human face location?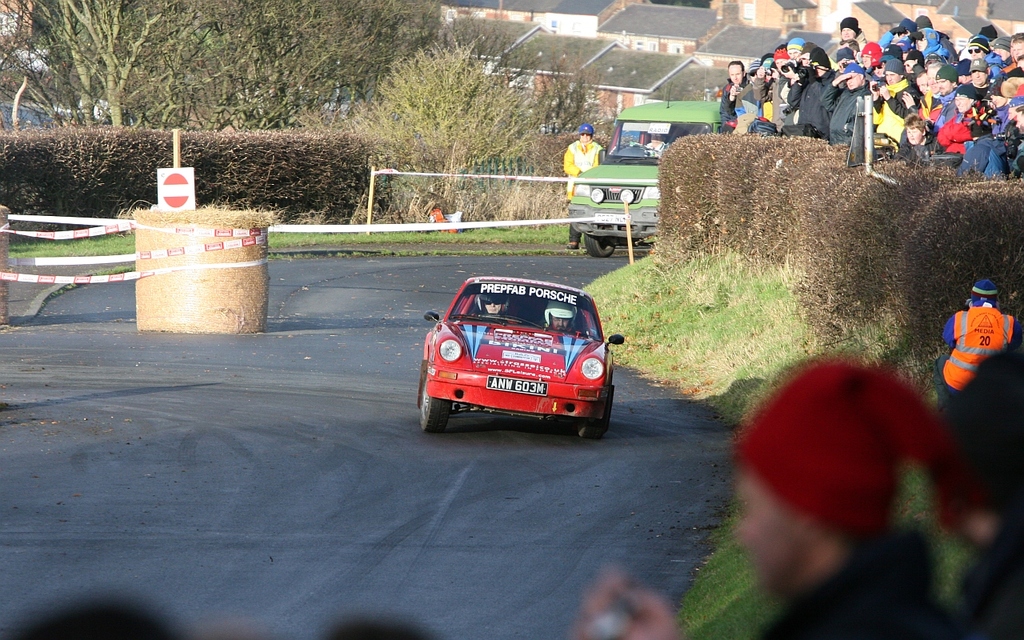
971, 72, 986, 86
